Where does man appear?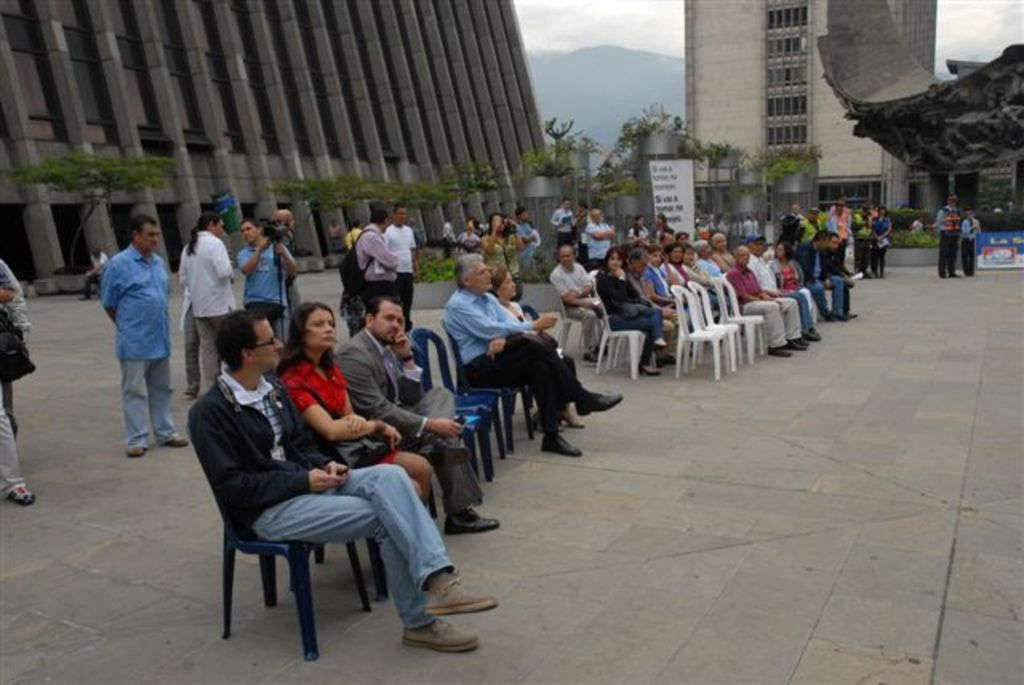
Appears at x1=358, y1=208, x2=405, y2=310.
